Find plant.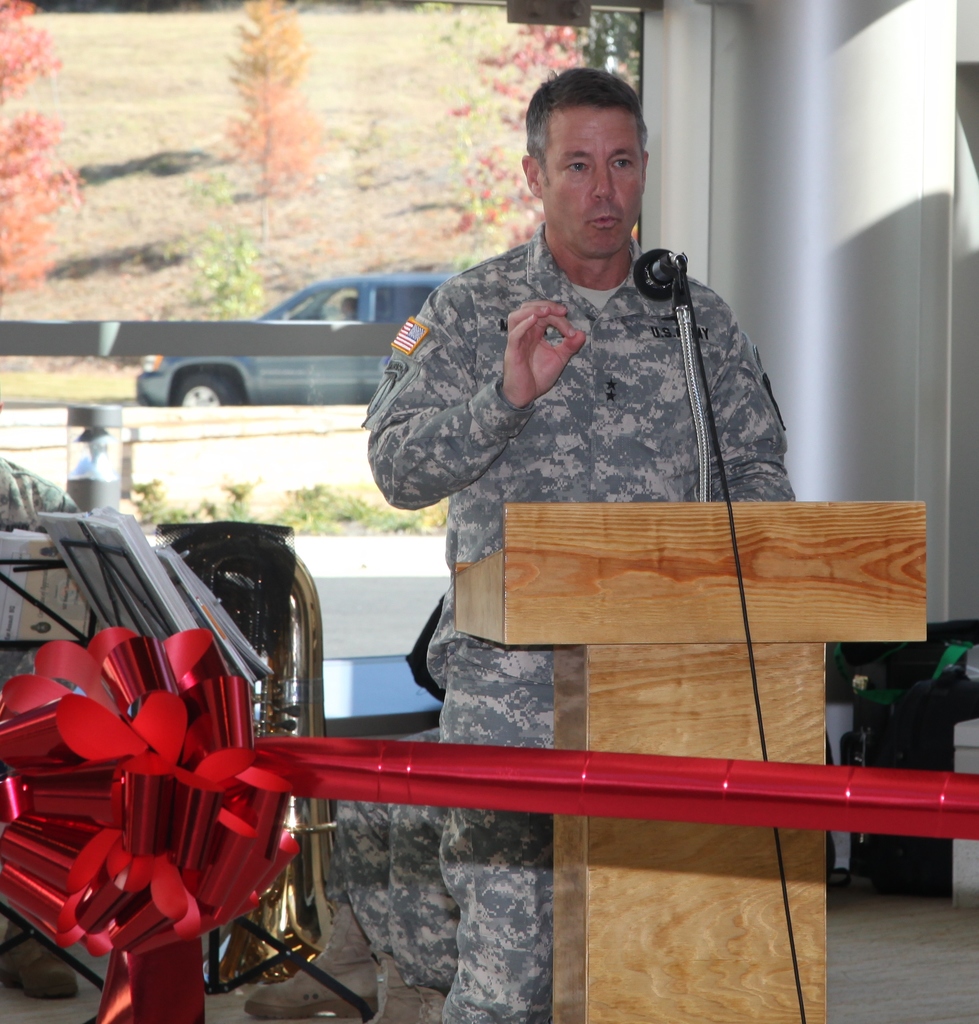
(204, 1, 321, 271).
